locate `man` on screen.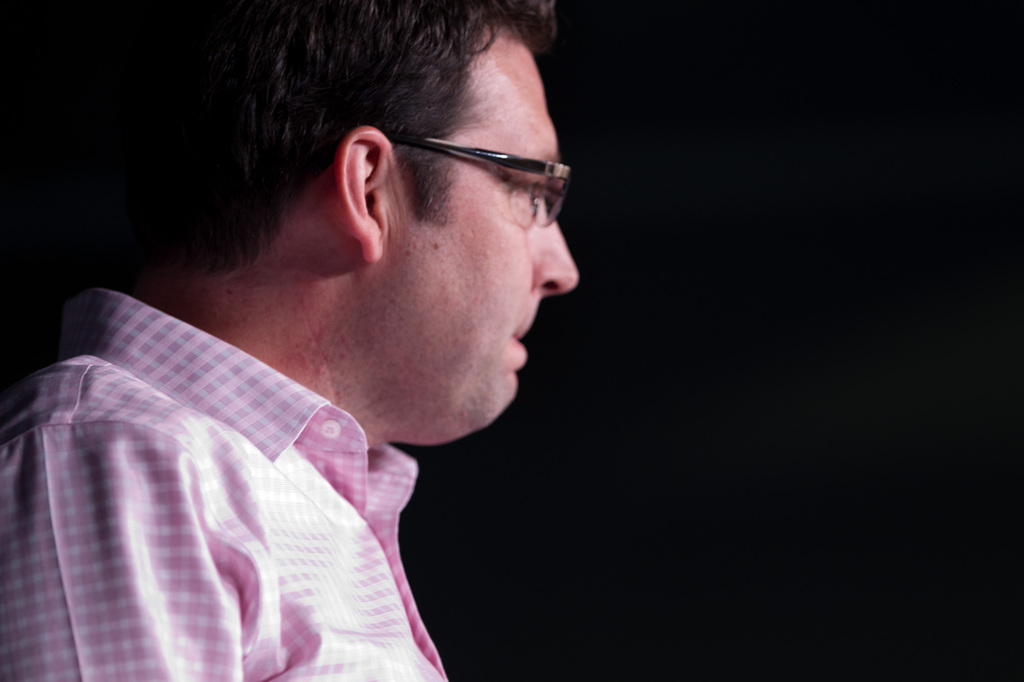
On screen at 0:0:580:681.
